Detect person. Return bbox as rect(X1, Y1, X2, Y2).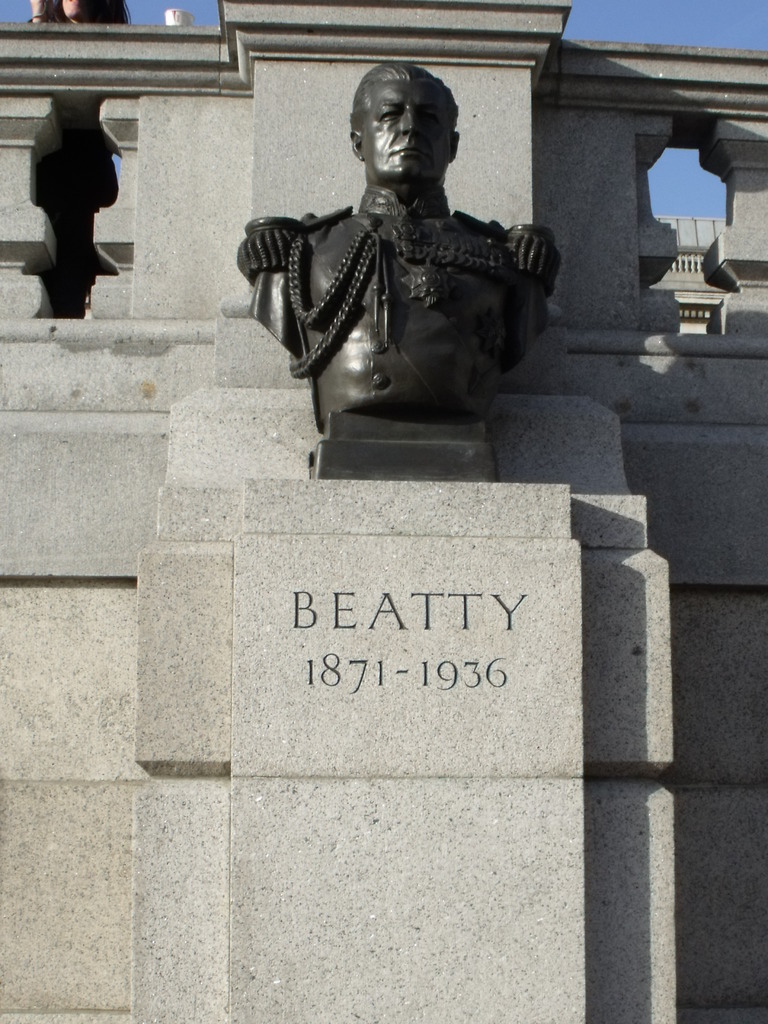
rect(239, 56, 566, 479).
